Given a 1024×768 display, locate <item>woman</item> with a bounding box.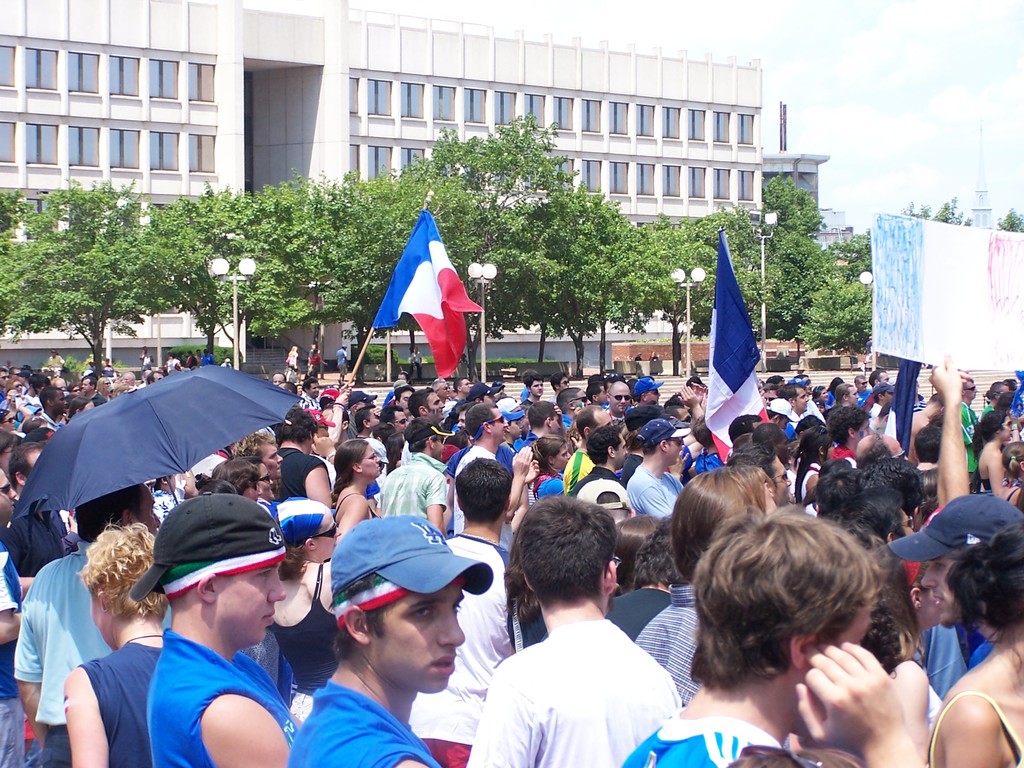
Located: box=[68, 529, 168, 766].
